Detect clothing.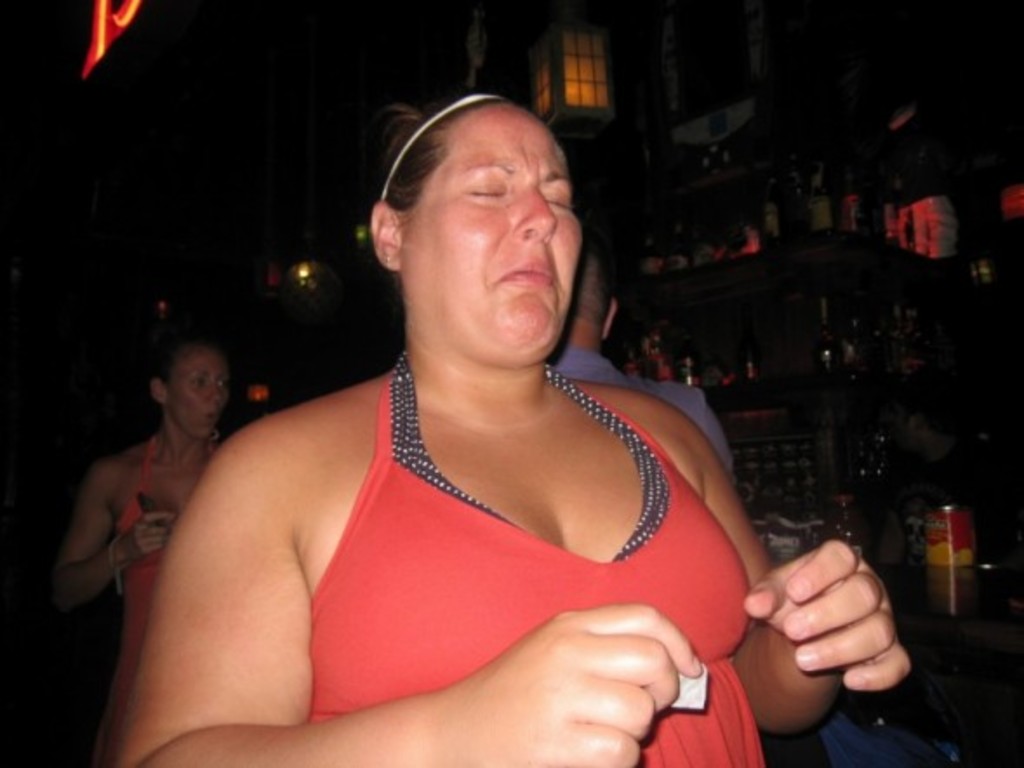
Detected at pyautogui.locateOnScreen(89, 438, 174, 766).
